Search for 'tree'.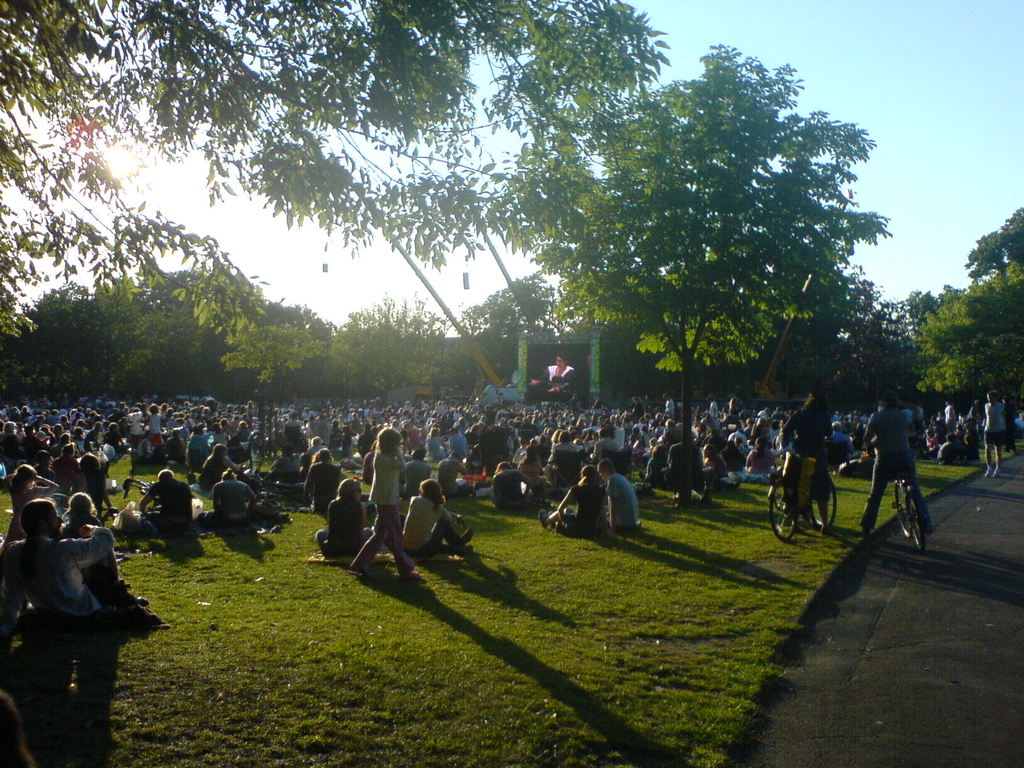
Found at x1=538, y1=55, x2=906, y2=477.
